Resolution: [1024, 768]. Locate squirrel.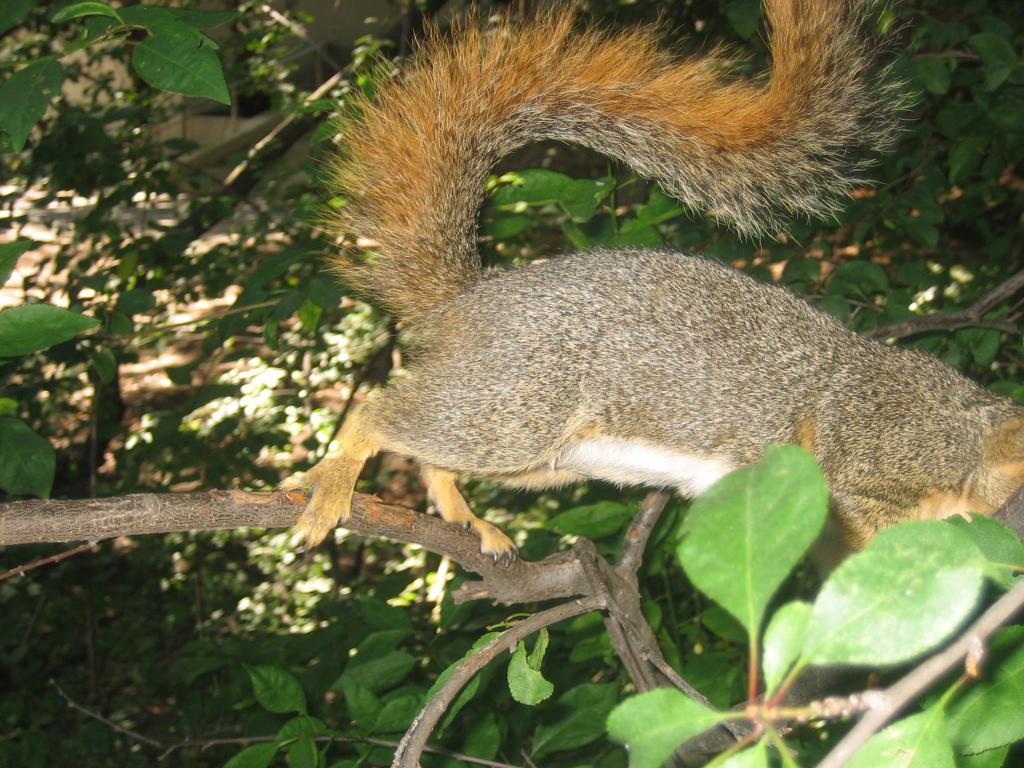
275:0:1023:593.
